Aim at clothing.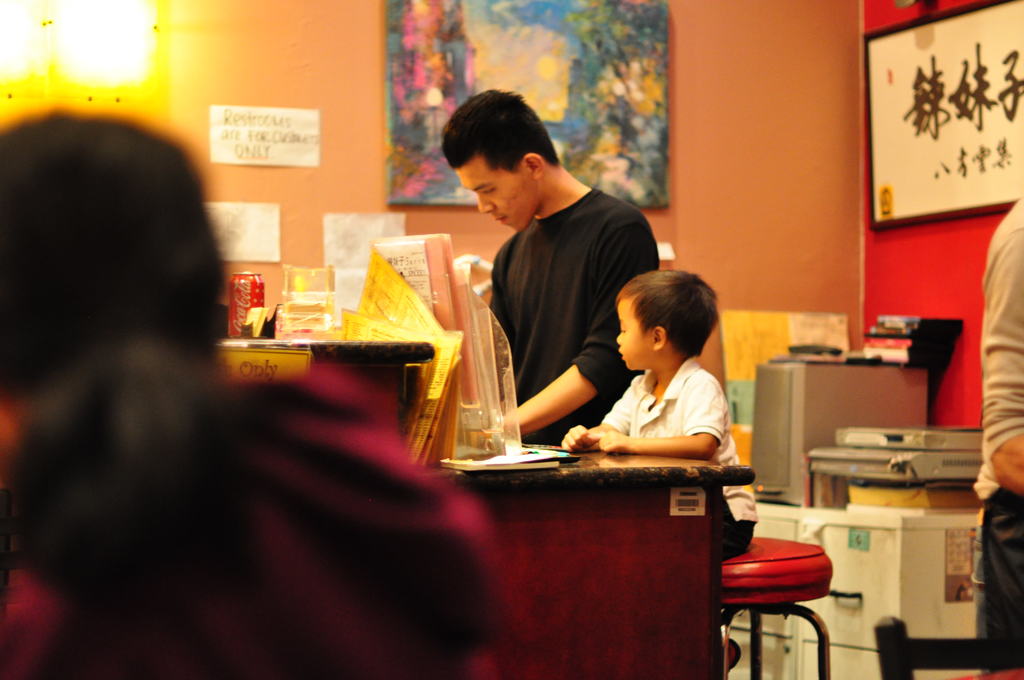
Aimed at bbox(0, 359, 525, 679).
